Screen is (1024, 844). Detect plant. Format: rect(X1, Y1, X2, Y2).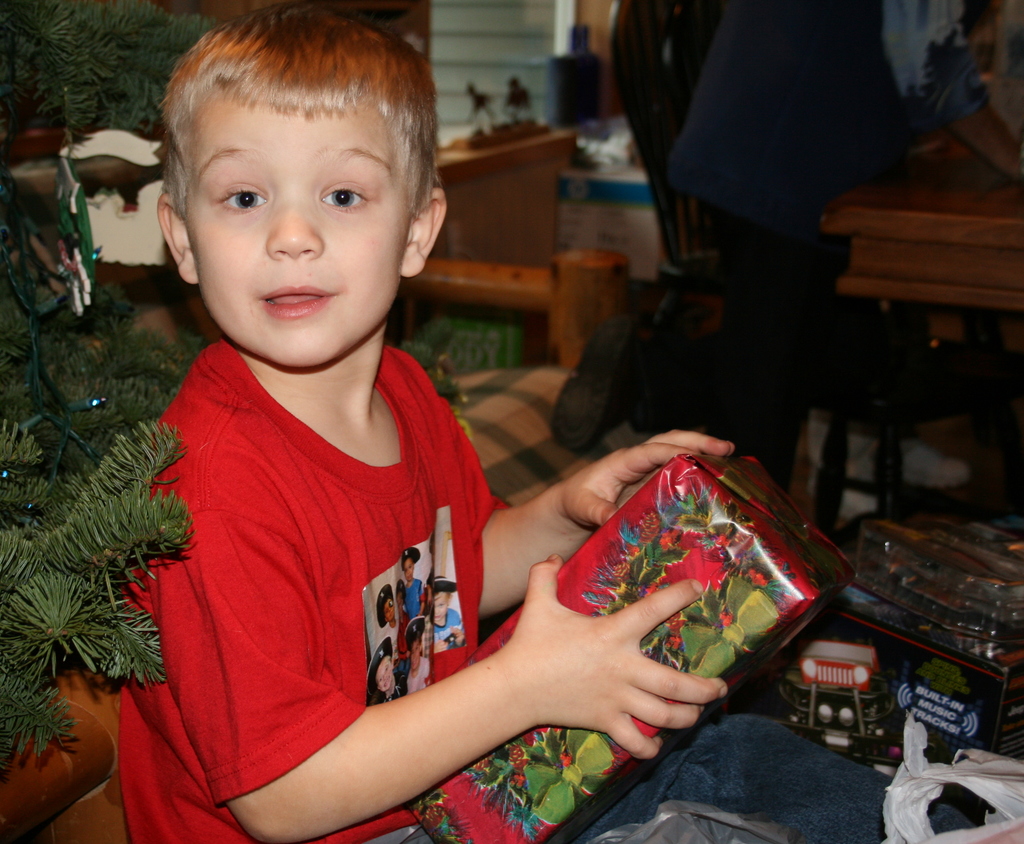
rect(0, 150, 194, 820).
